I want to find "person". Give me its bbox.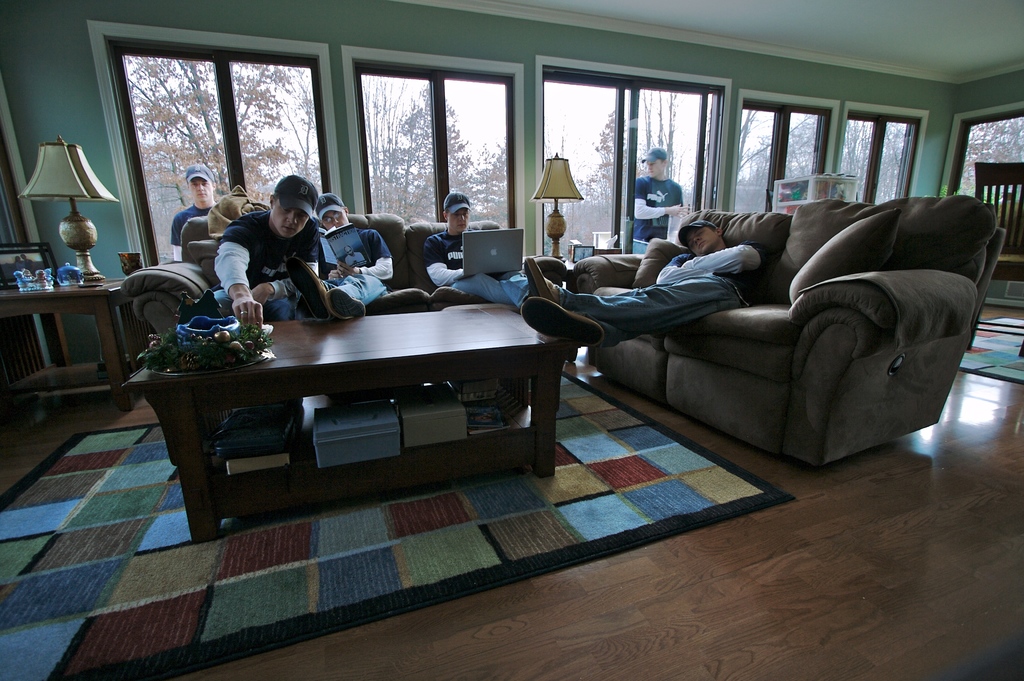
l=517, t=217, r=772, b=348.
